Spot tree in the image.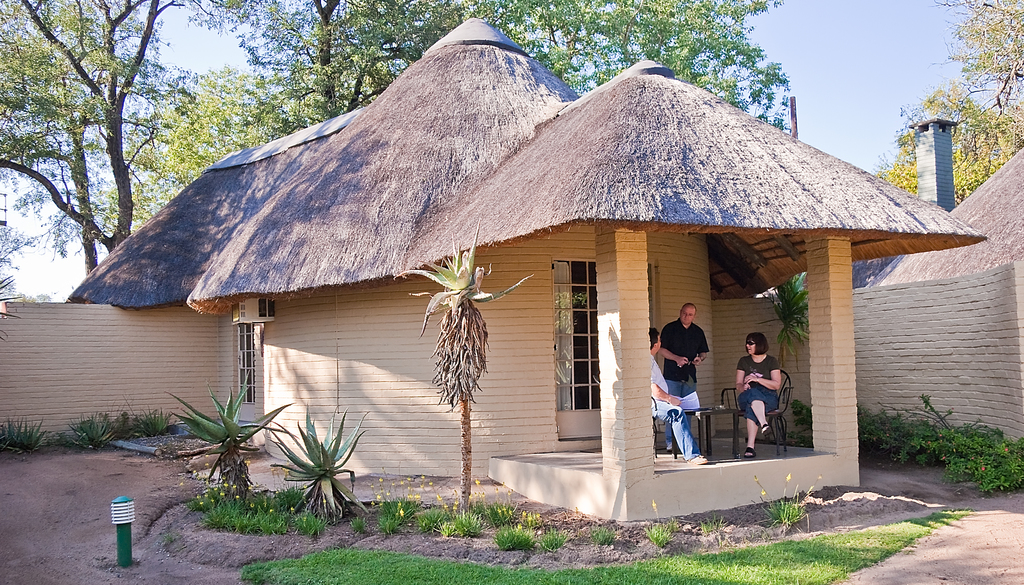
tree found at (926, 0, 1023, 113).
